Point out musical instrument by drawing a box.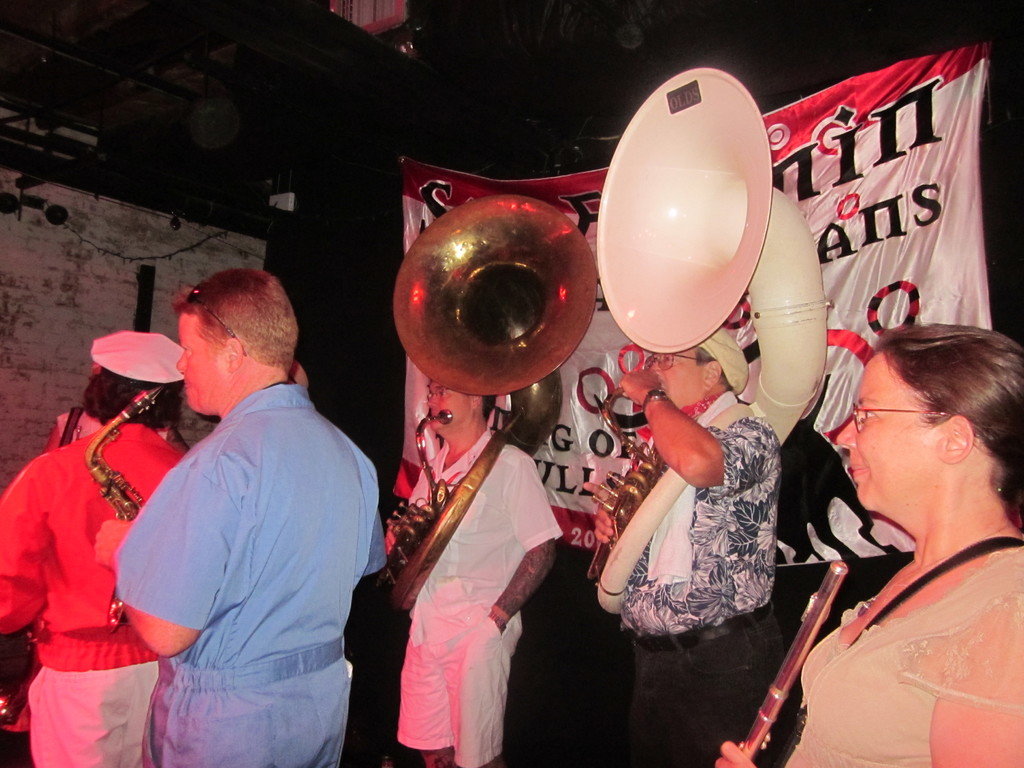
box(85, 387, 159, 641).
